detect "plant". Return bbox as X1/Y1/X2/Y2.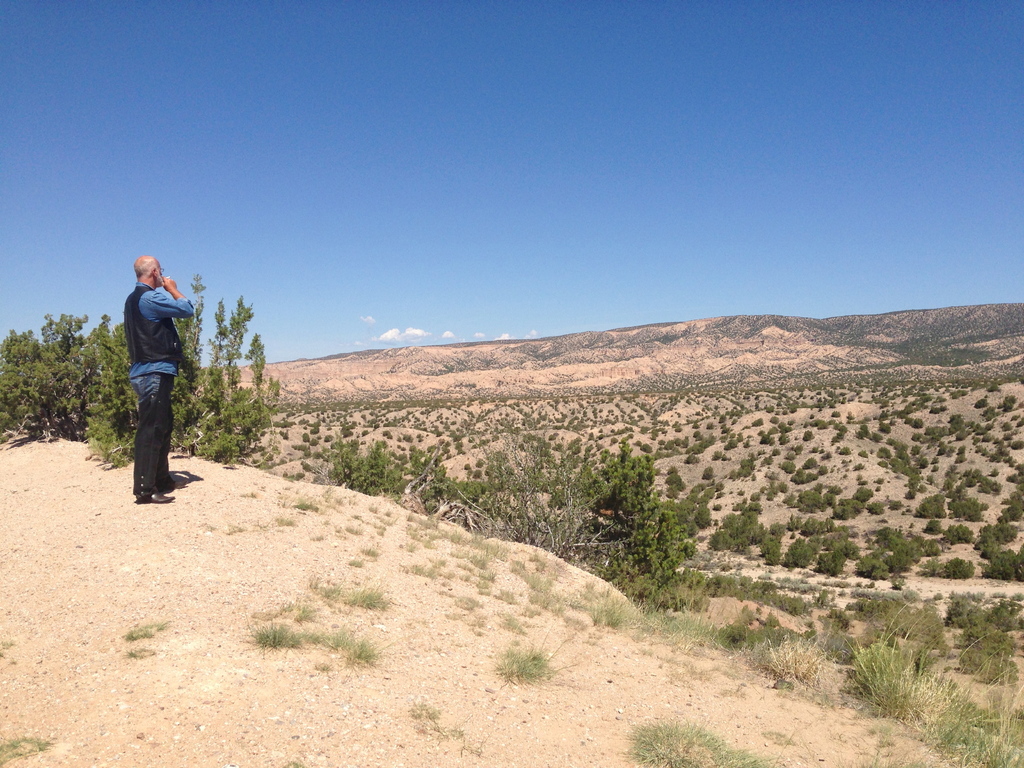
283/756/307/767.
